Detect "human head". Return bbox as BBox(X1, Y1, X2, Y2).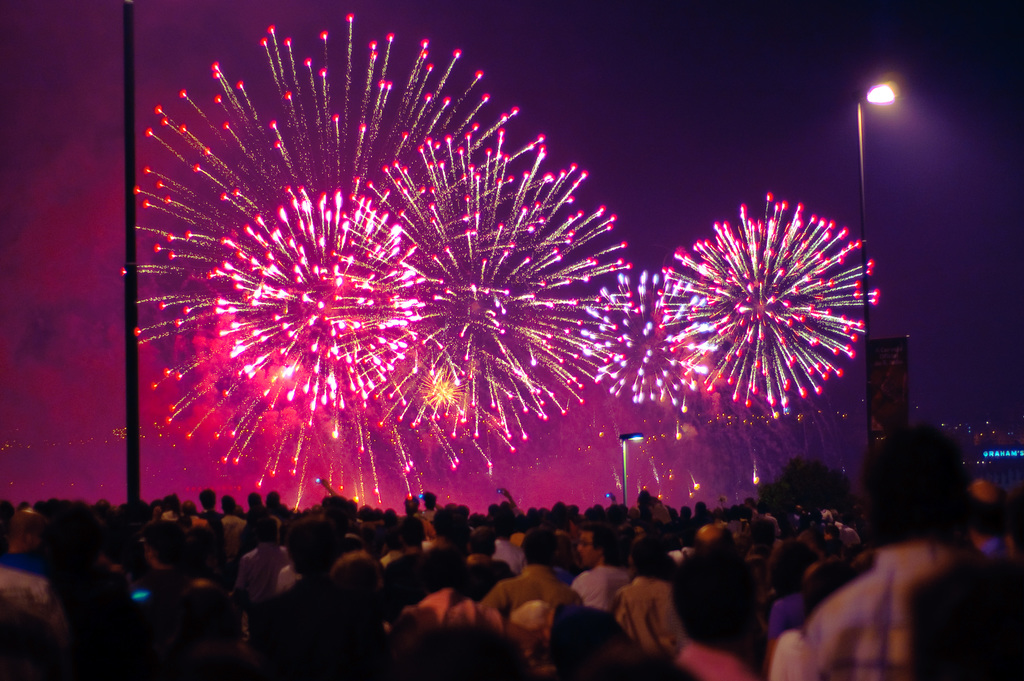
BBox(518, 527, 559, 567).
